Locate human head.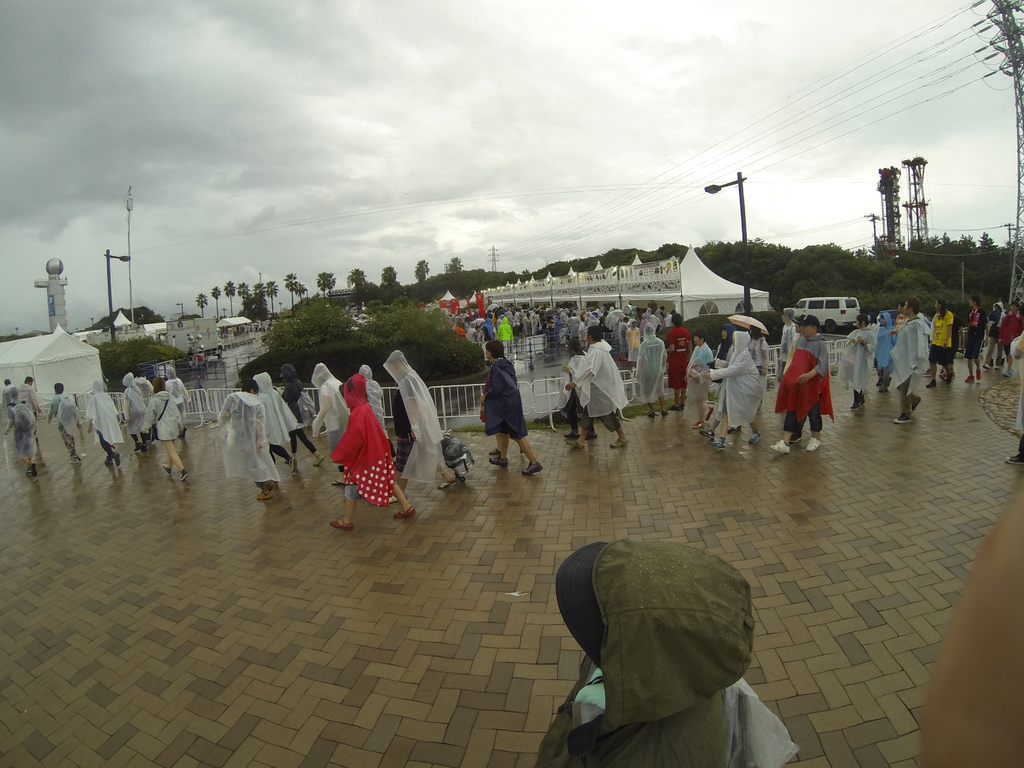
Bounding box: left=898, top=301, right=904, bottom=318.
